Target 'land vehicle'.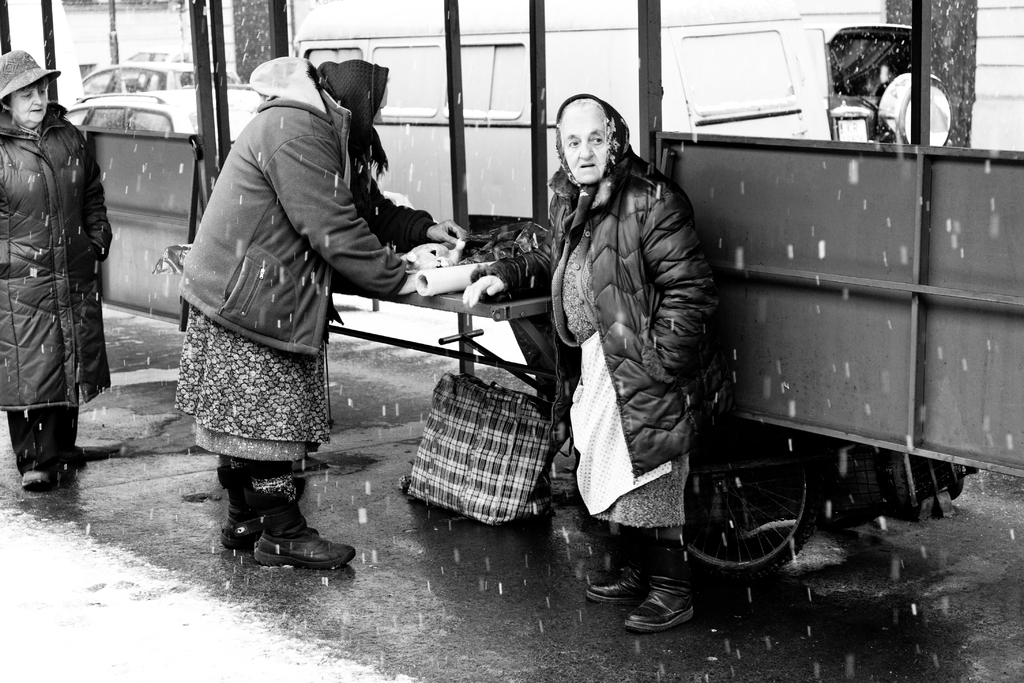
Target region: region(51, 86, 269, 142).
